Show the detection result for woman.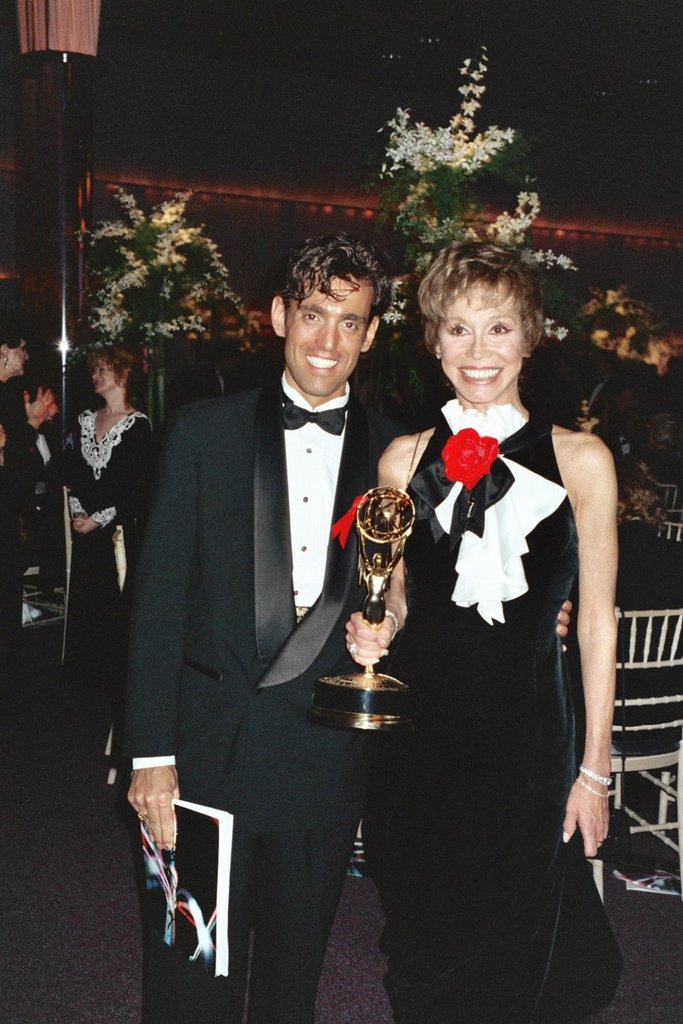
<bbox>344, 240, 623, 1023</bbox>.
